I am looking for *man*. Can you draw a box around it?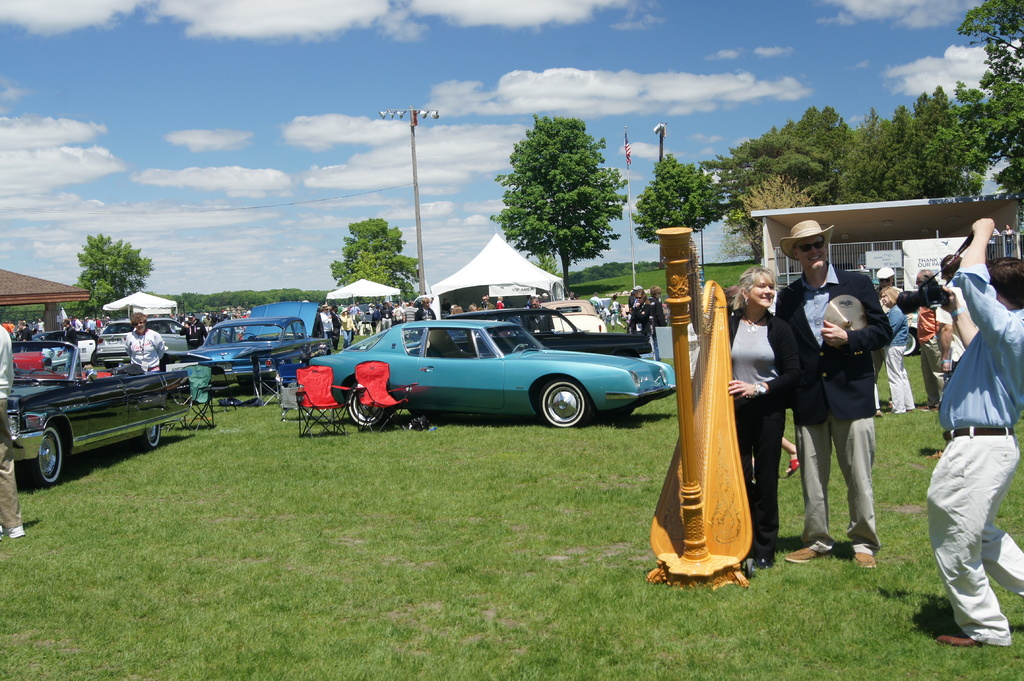
Sure, the bounding box is [0, 323, 22, 538].
